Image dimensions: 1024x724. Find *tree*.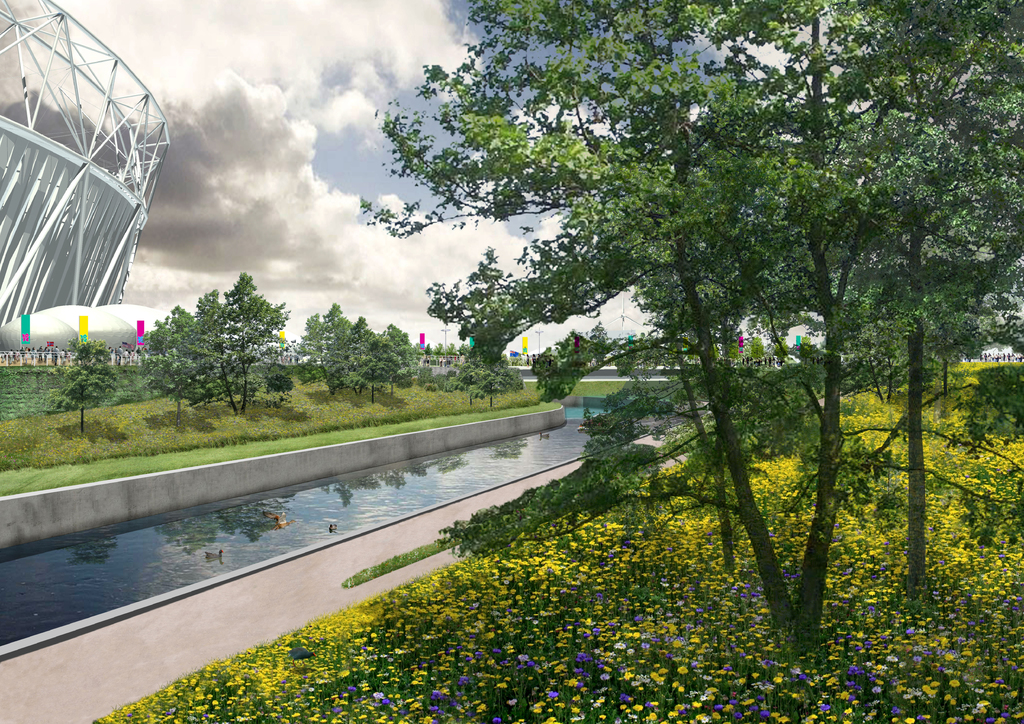
<region>181, 288, 249, 421</region>.
